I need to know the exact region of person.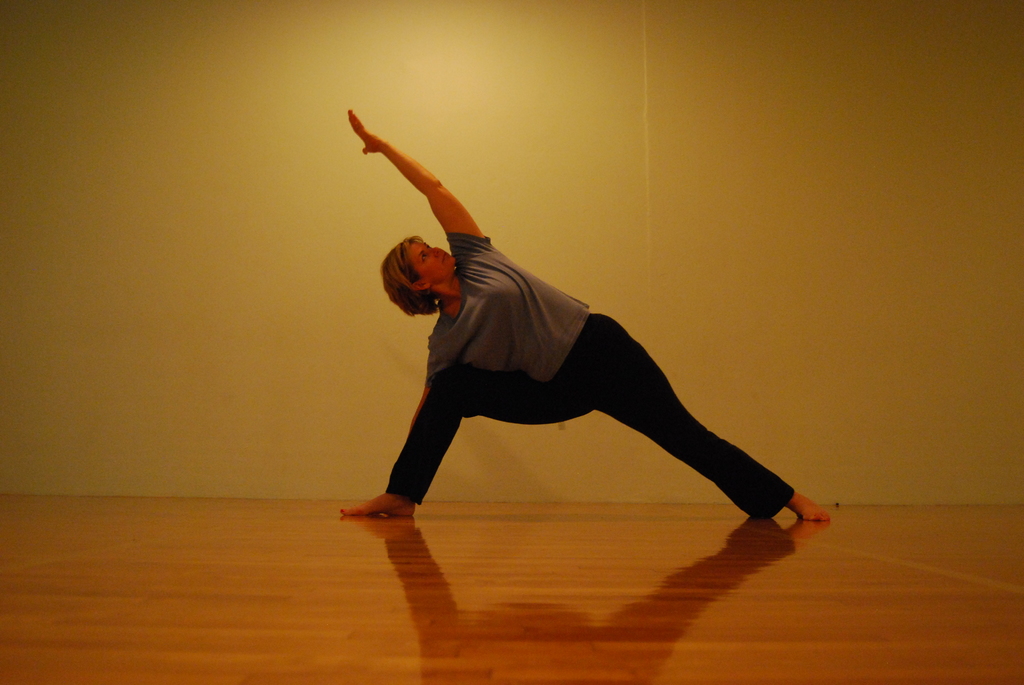
Region: x1=371 y1=111 x2=813 y2=551.
